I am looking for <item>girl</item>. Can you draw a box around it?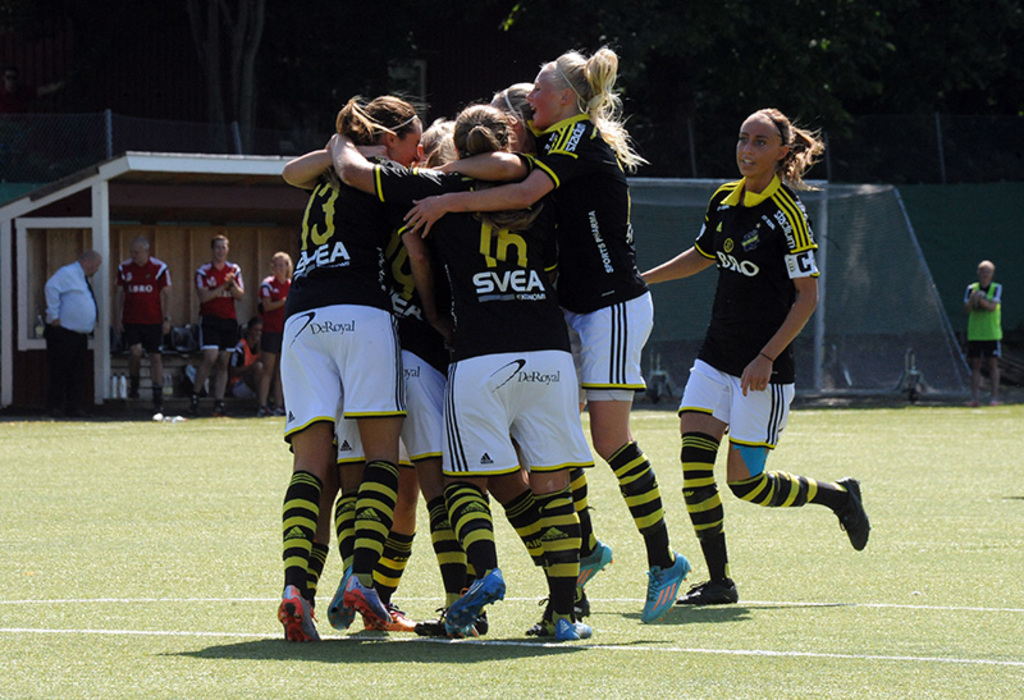
Sure, the bounding box is pyautogui.locateOnScreen(640, 106, 874, 604).
